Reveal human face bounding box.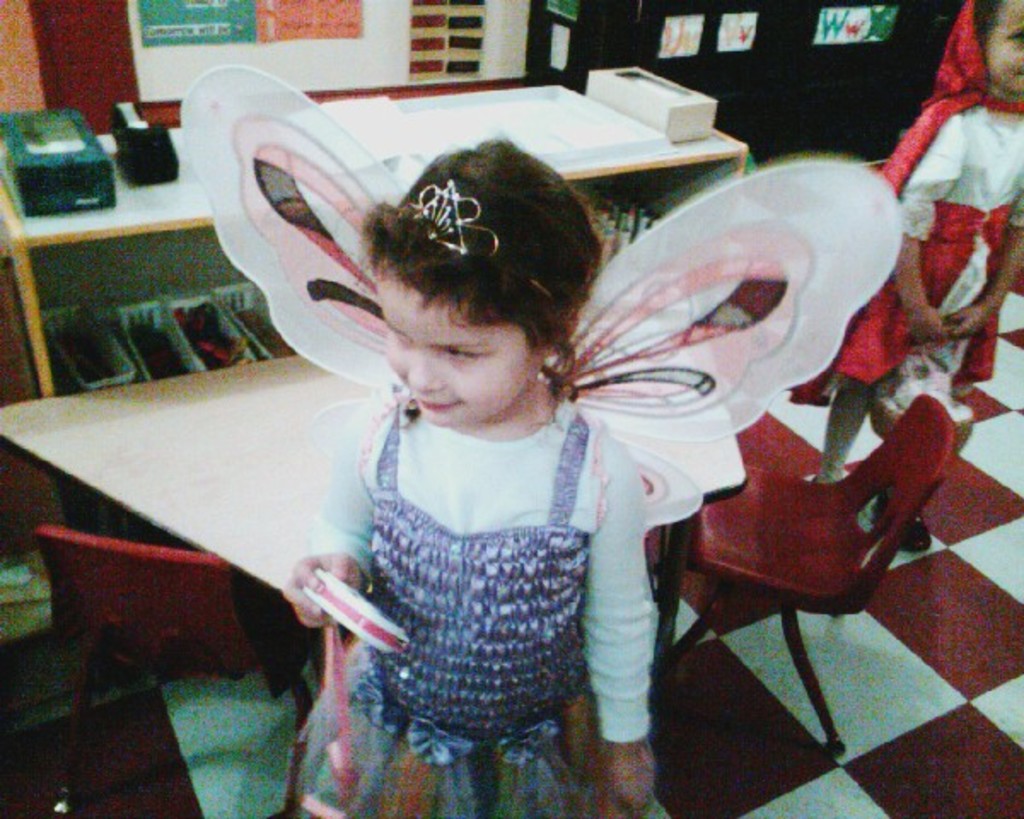
Revealed: 375,273,543,425.
